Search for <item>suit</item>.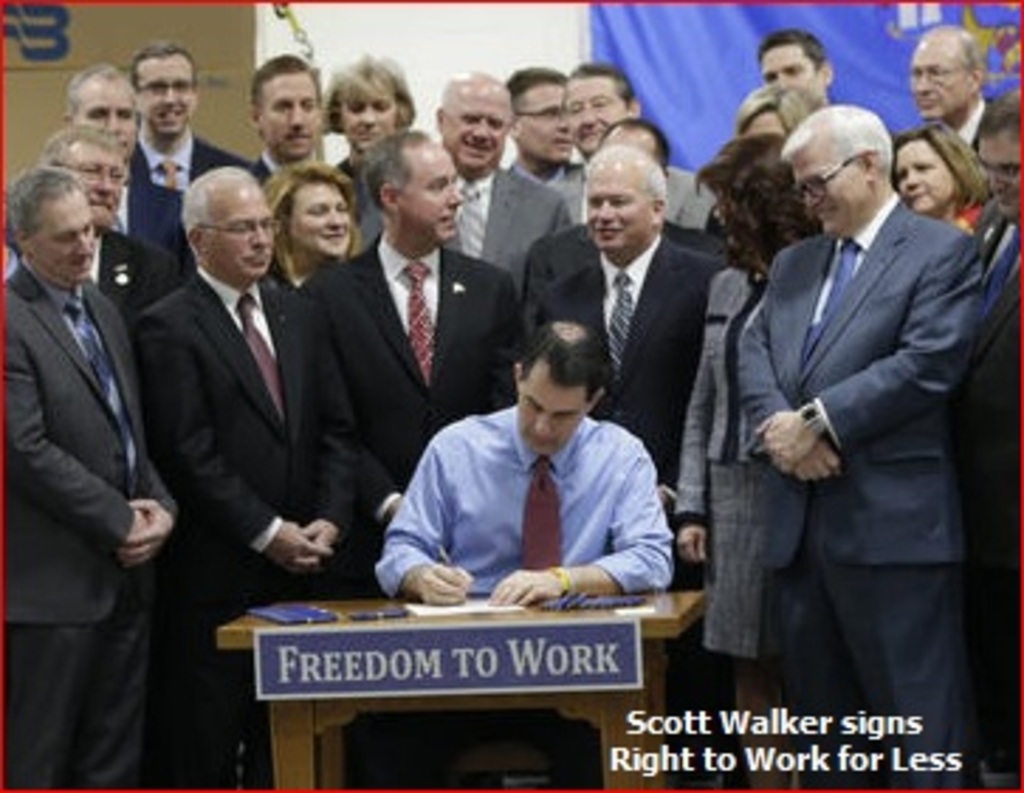
Found at <box>953,96,990,167</box>.
